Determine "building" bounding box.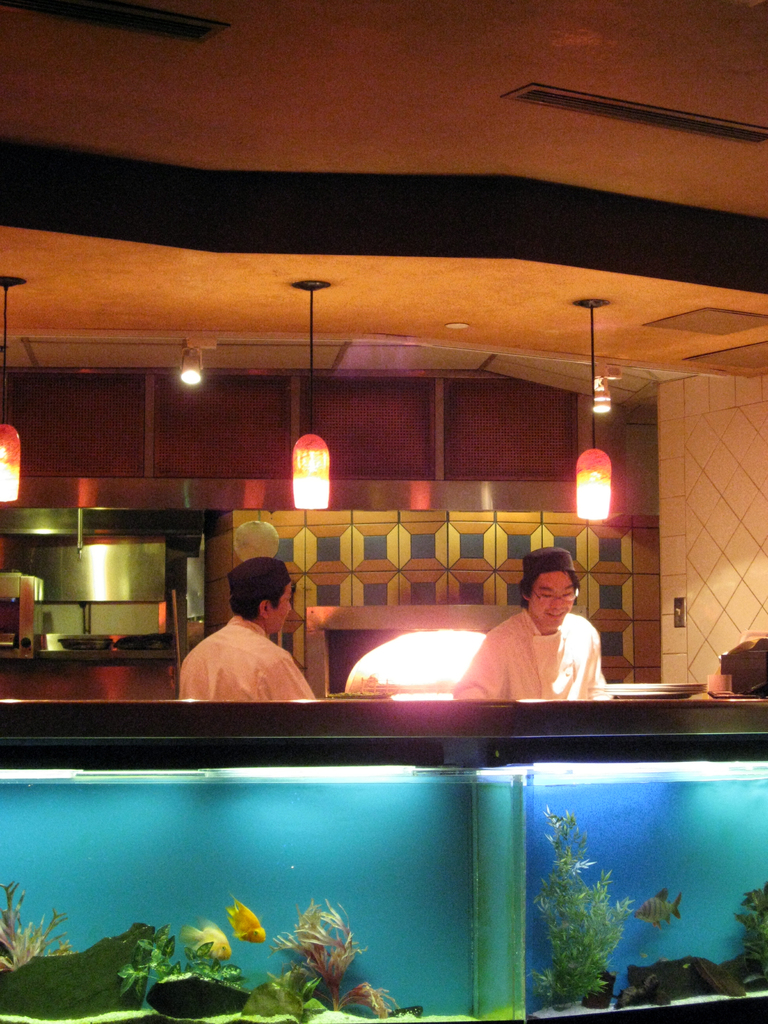
Determined: rect(0, 0, 767, 1023).
